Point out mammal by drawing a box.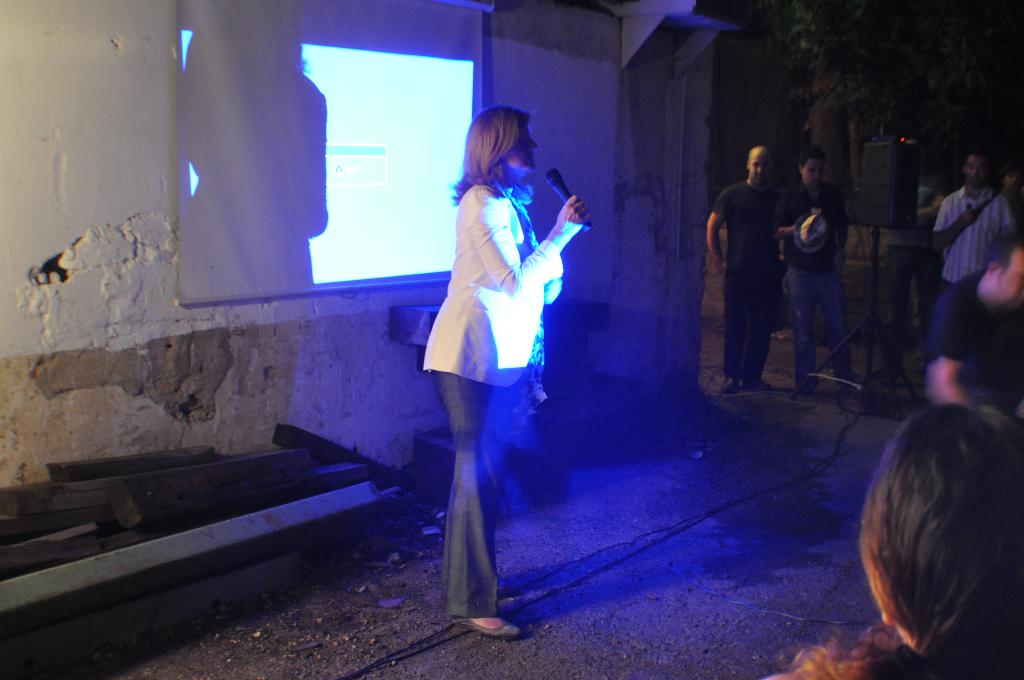
x1=780 y1=146 x2=858 y2=394.
